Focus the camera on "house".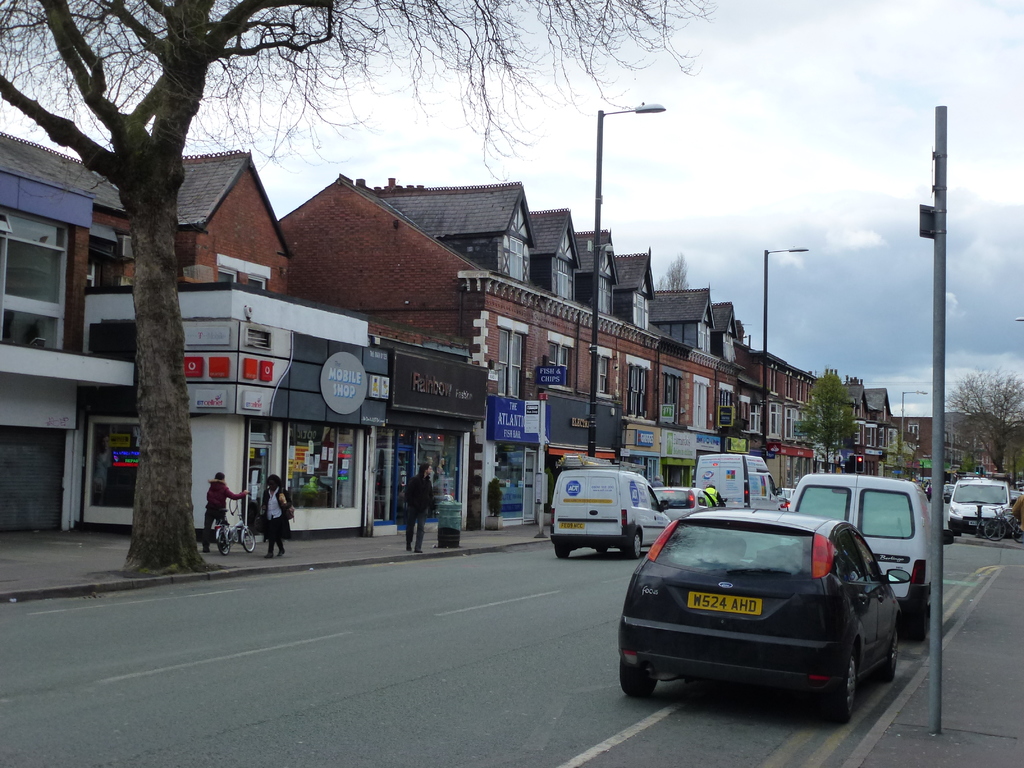
Focus region: [1004, 415, 1023, 484].
